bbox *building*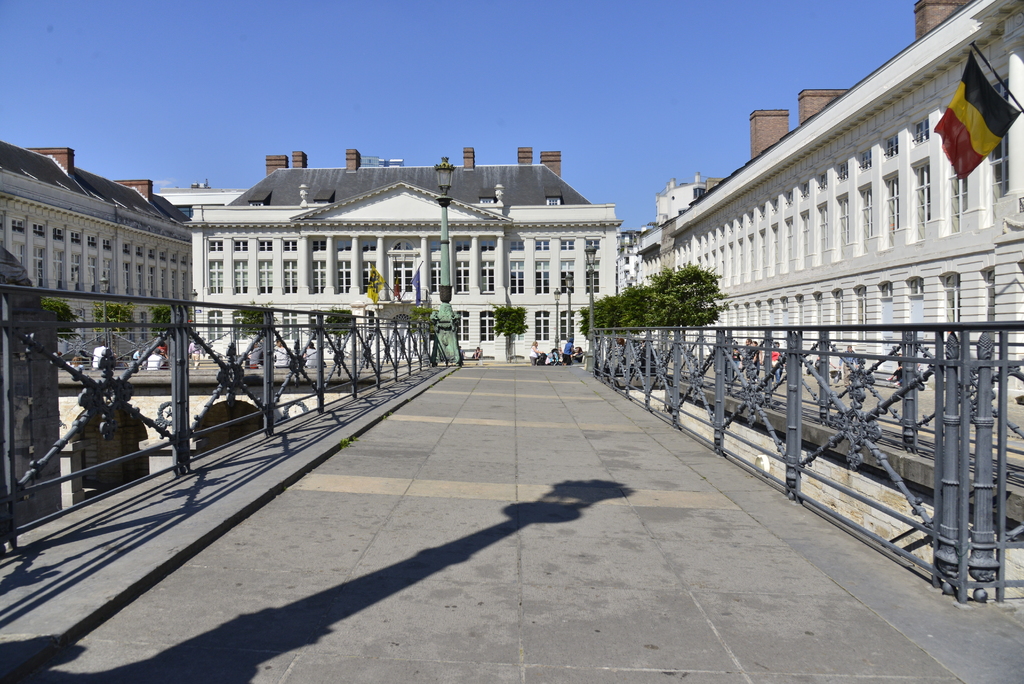
0/0/1023/473
